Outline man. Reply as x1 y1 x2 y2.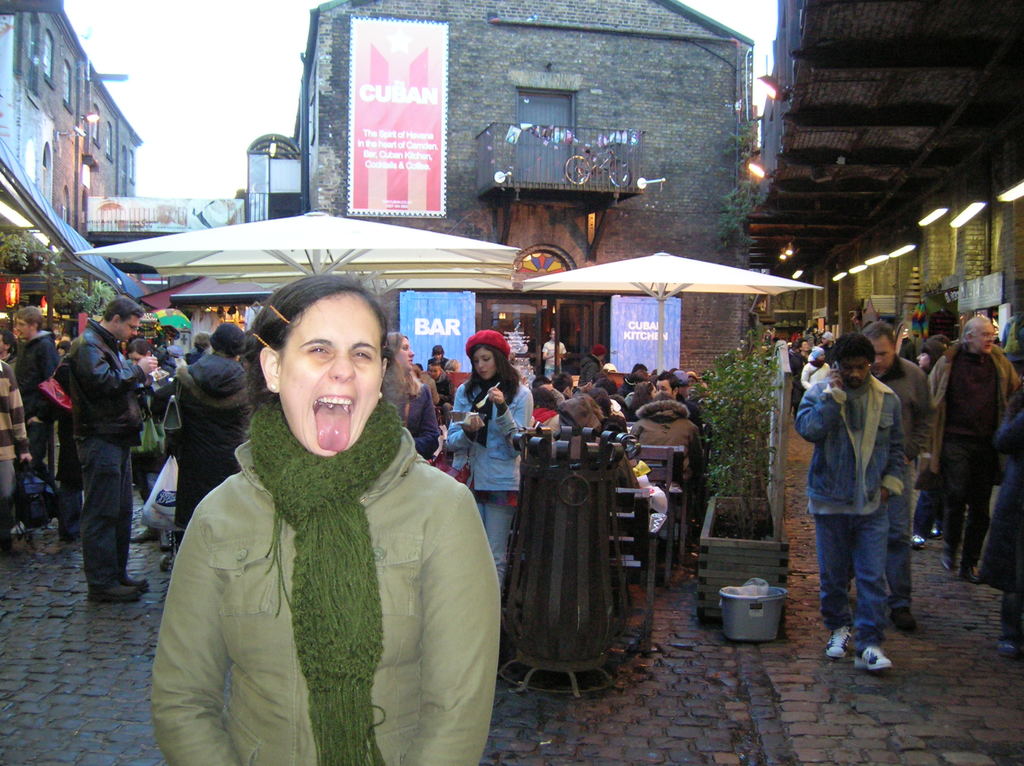
788 333 813 392.
